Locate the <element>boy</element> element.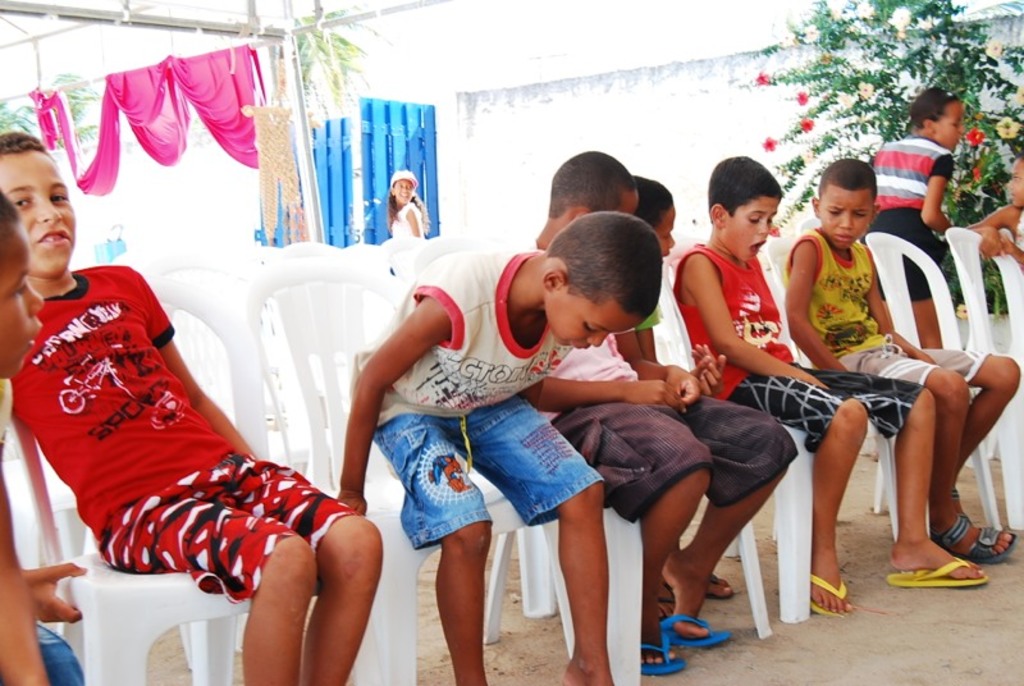
Element bbox: 13, 183, 362, 641.
